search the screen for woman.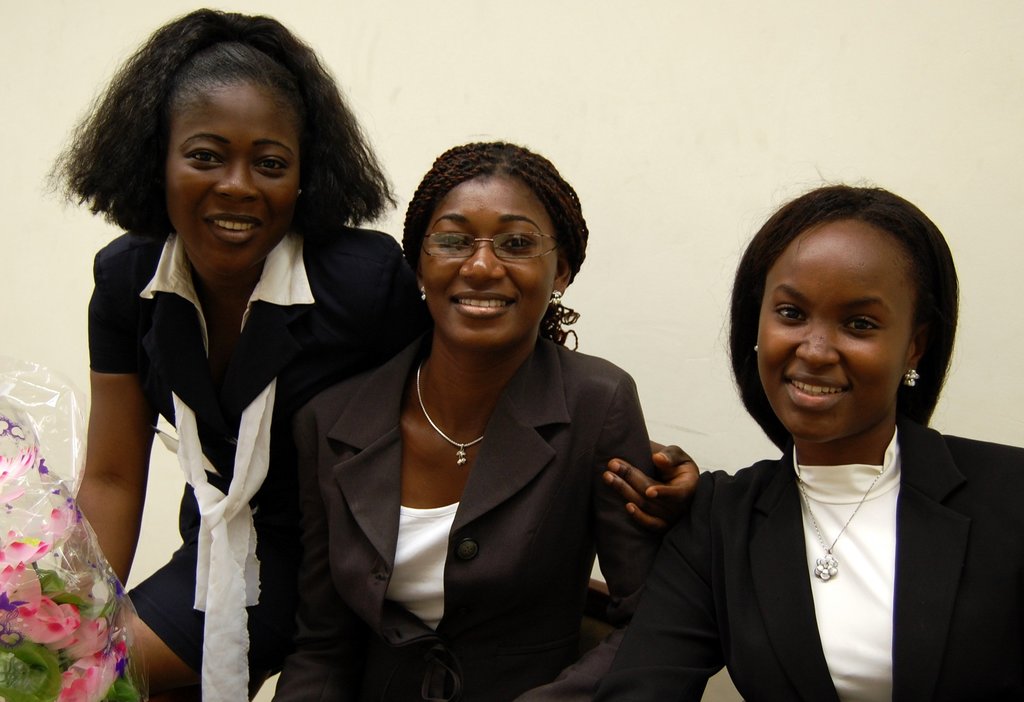
Found at x1=60 y1=5 x2=698 y2=701.
